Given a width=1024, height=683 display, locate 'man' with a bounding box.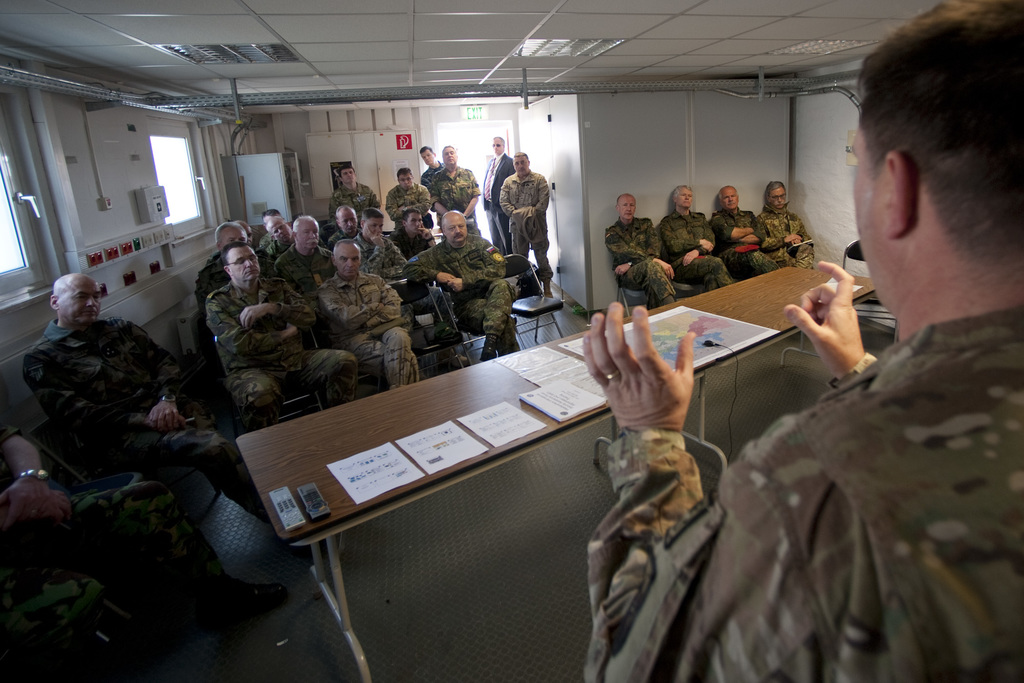
Located: bbox=(658, 185, 739, 290).
